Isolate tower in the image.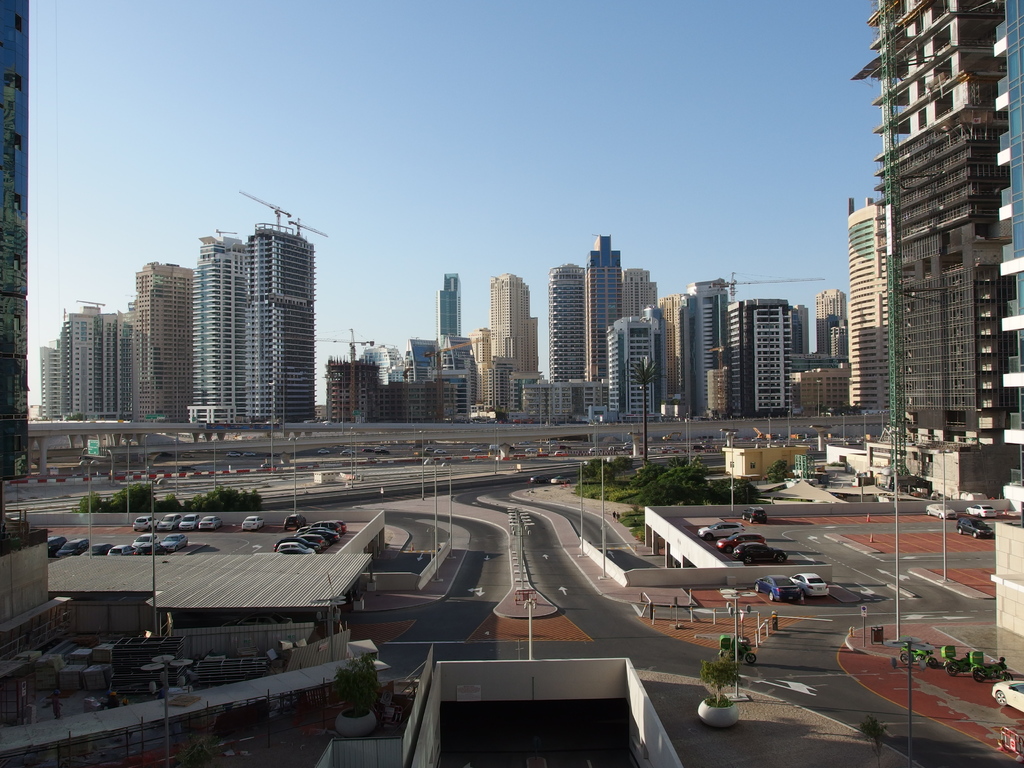
Isolated region: locate(435, 267, 461, 352).
